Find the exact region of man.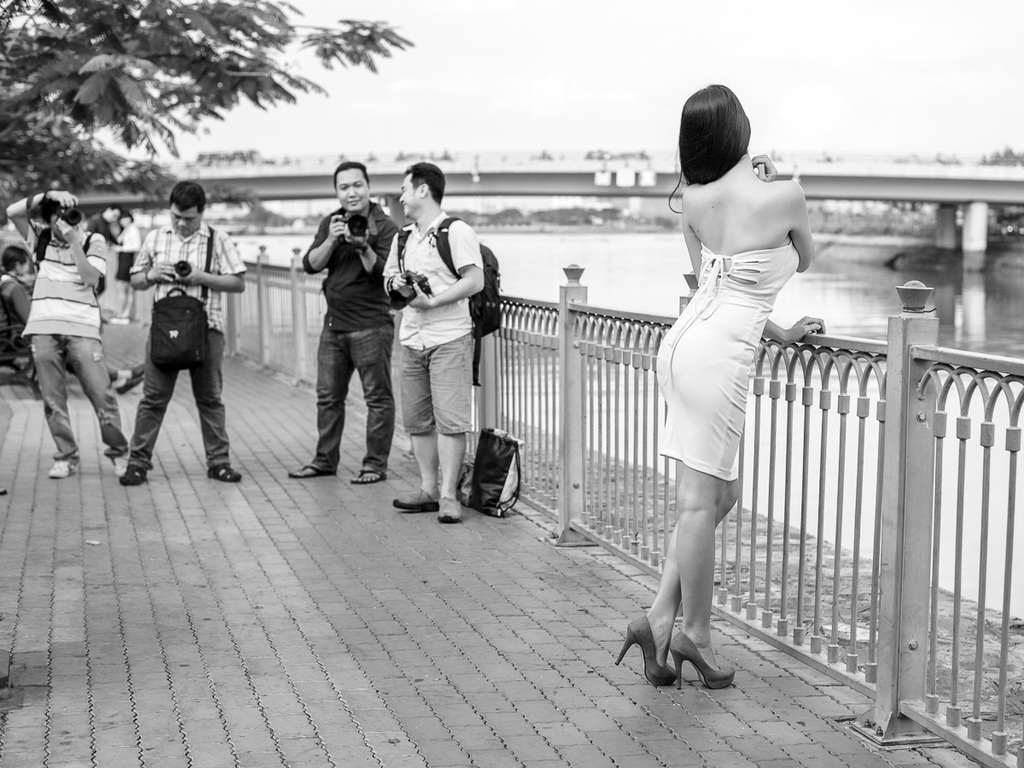
Exact region: (116, 179, 246, 481).
